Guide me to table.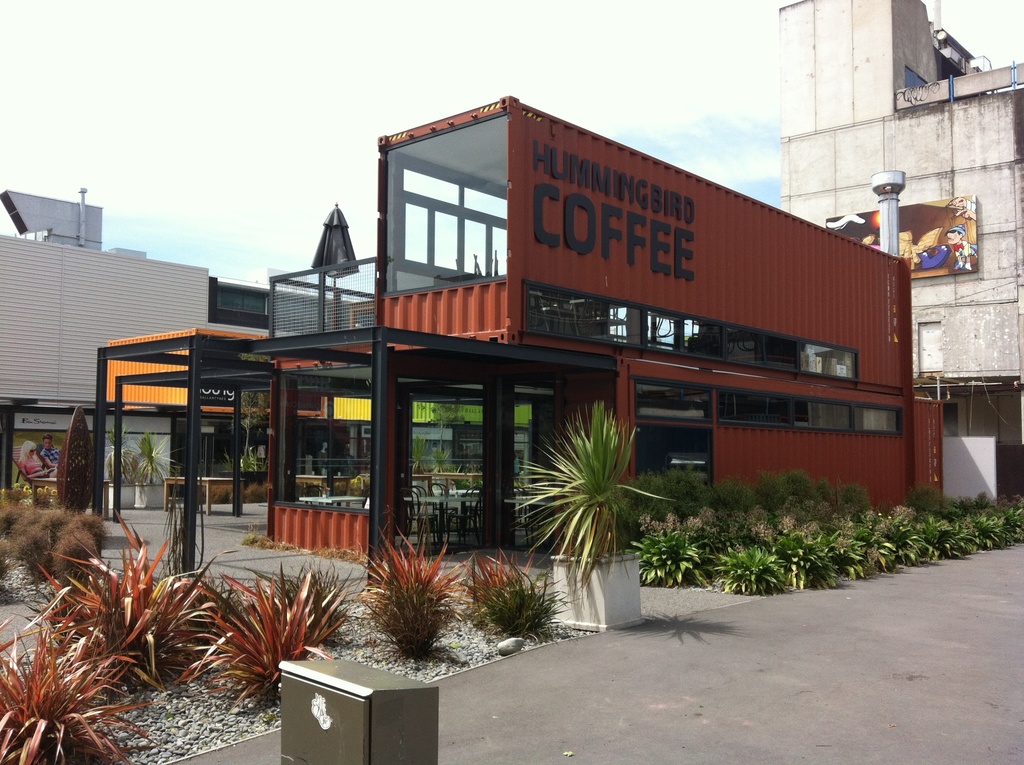
Guidance: (x1=163, y1=469, x2=246, y2=518).
